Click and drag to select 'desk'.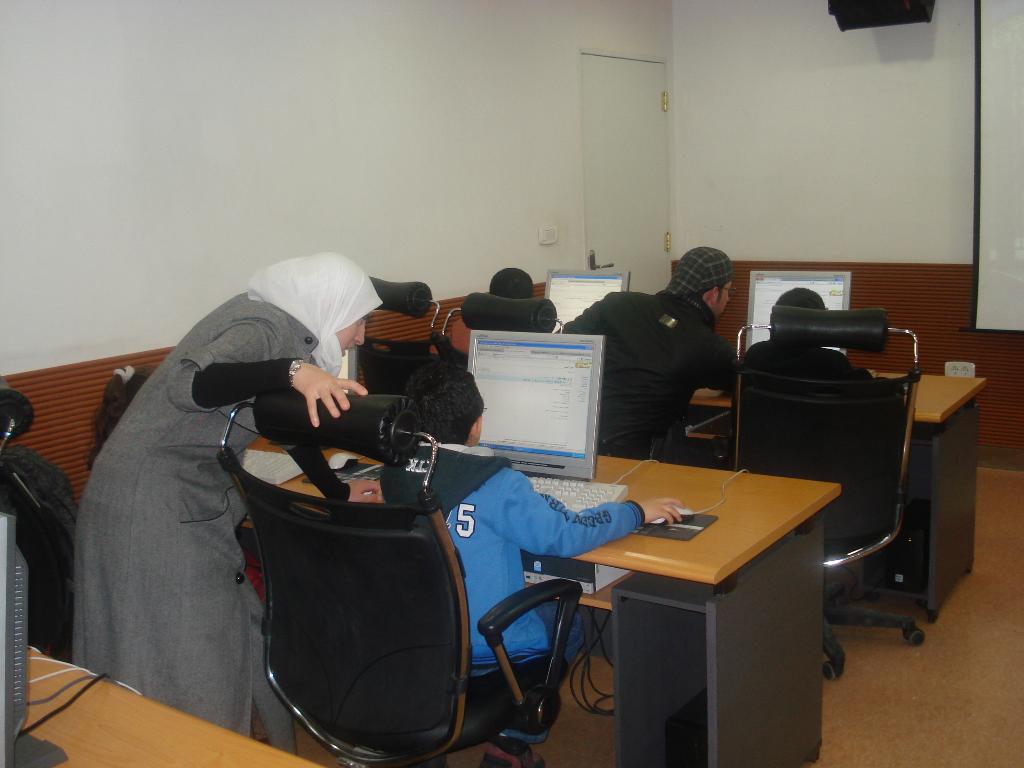
Selection: region(19, 644, 321, 767).
